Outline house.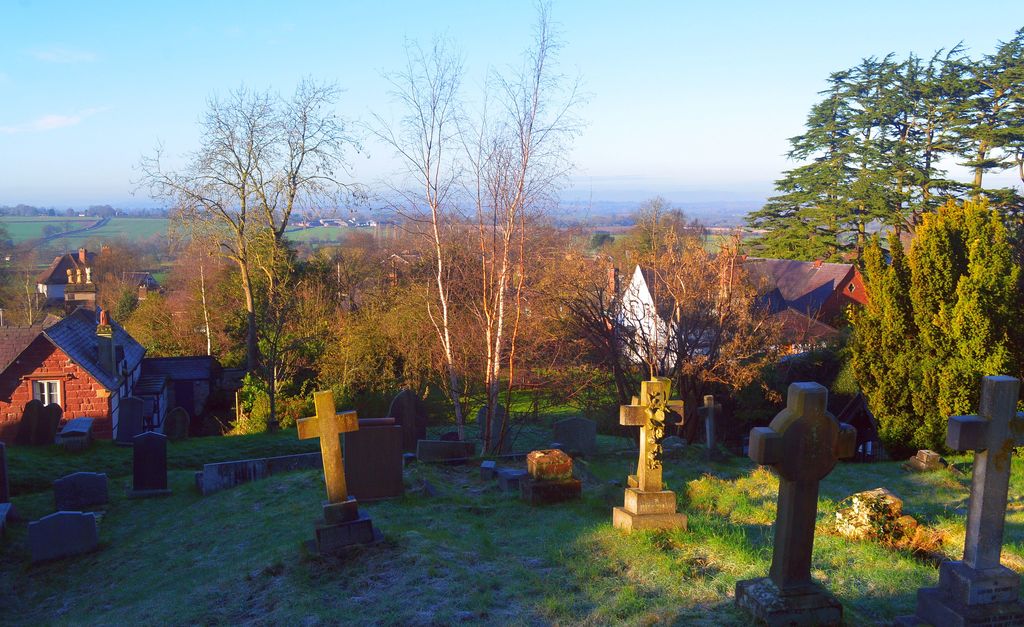
Outline: [35, 245, 95, 300].
